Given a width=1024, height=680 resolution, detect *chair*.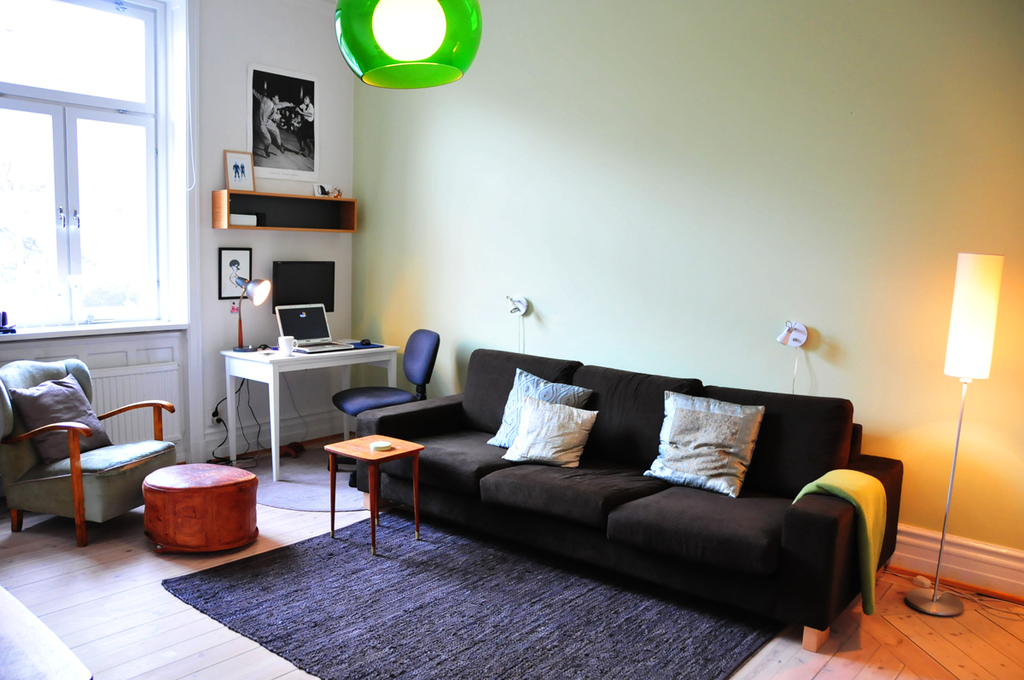
detection(328, 325, 440, 486).
